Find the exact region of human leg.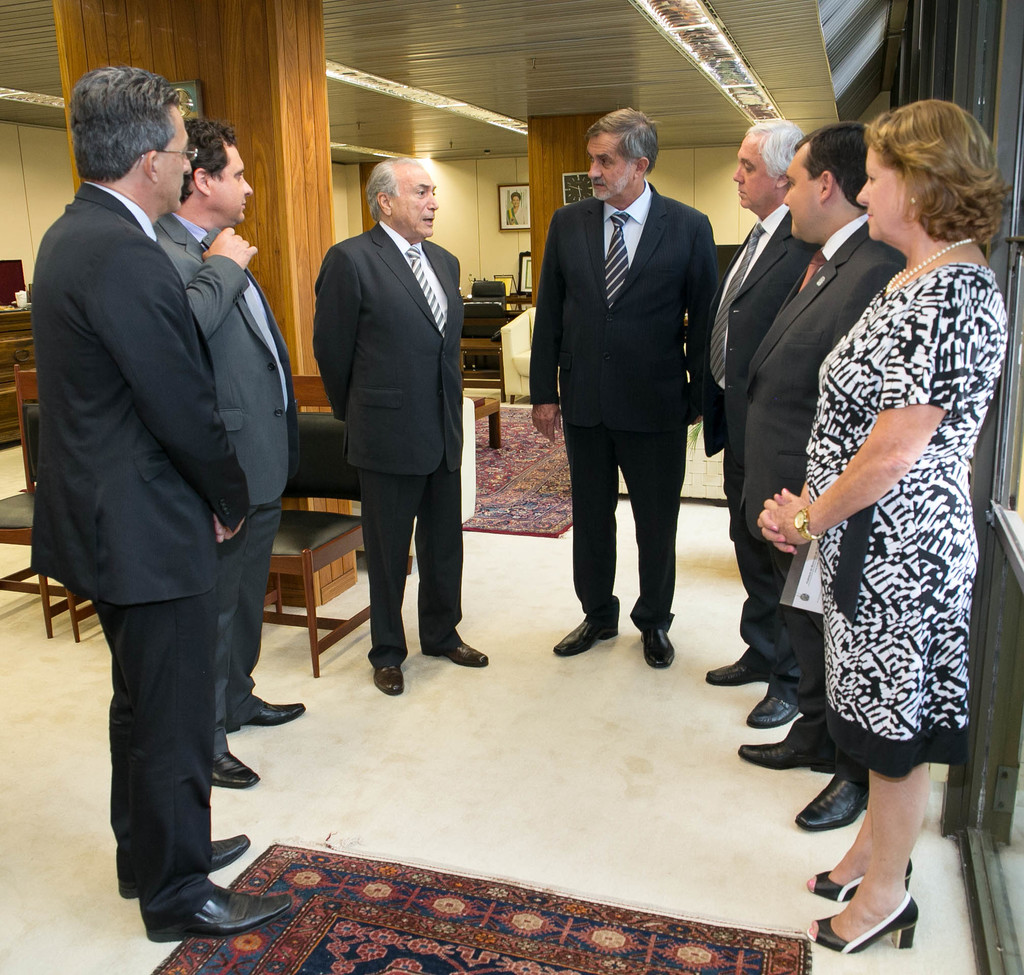
Exact region: <region>560, 429, 616, 651</region>.
